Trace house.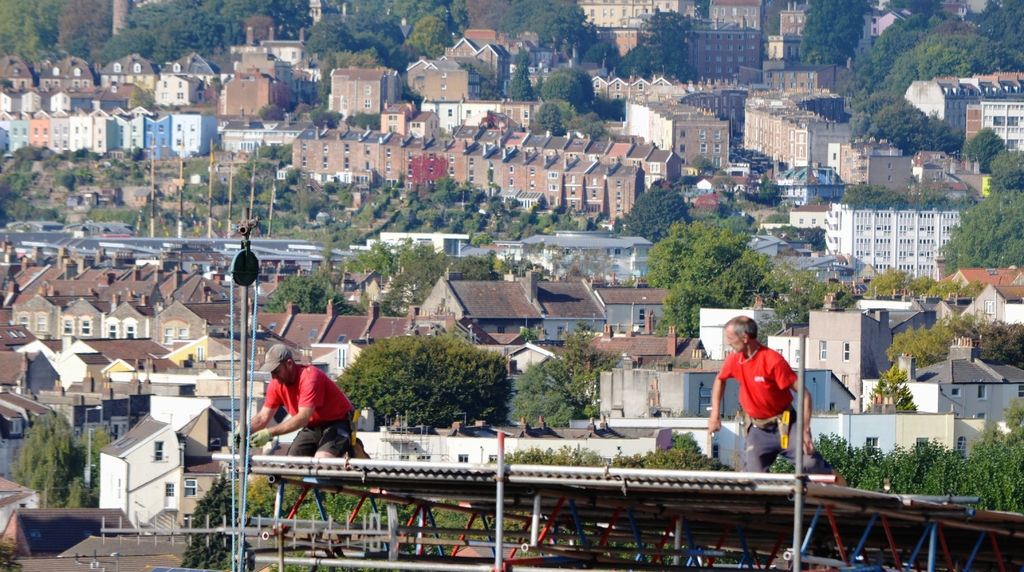
Traced to left=380, top=97, right=416, bottom=133.
